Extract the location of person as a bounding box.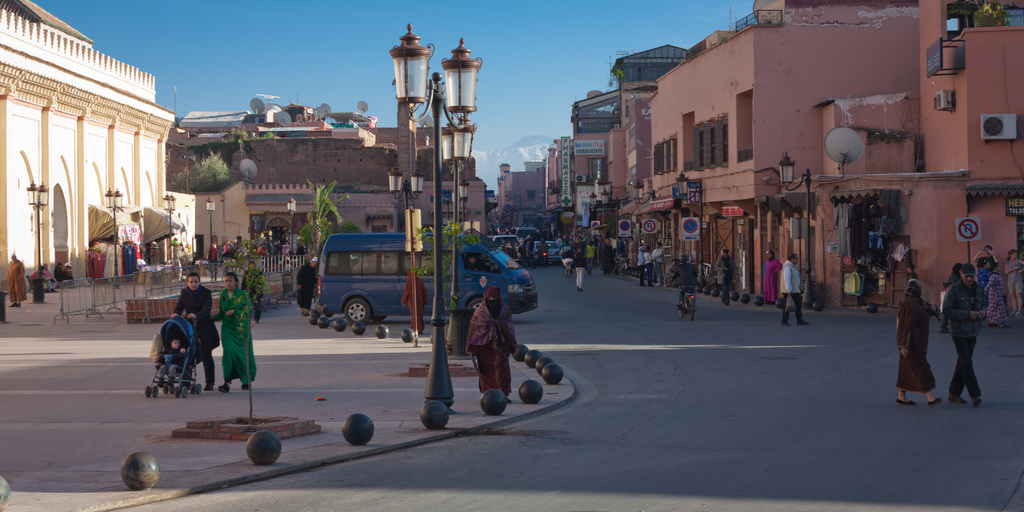
<box>894,276,949,412</box>.
